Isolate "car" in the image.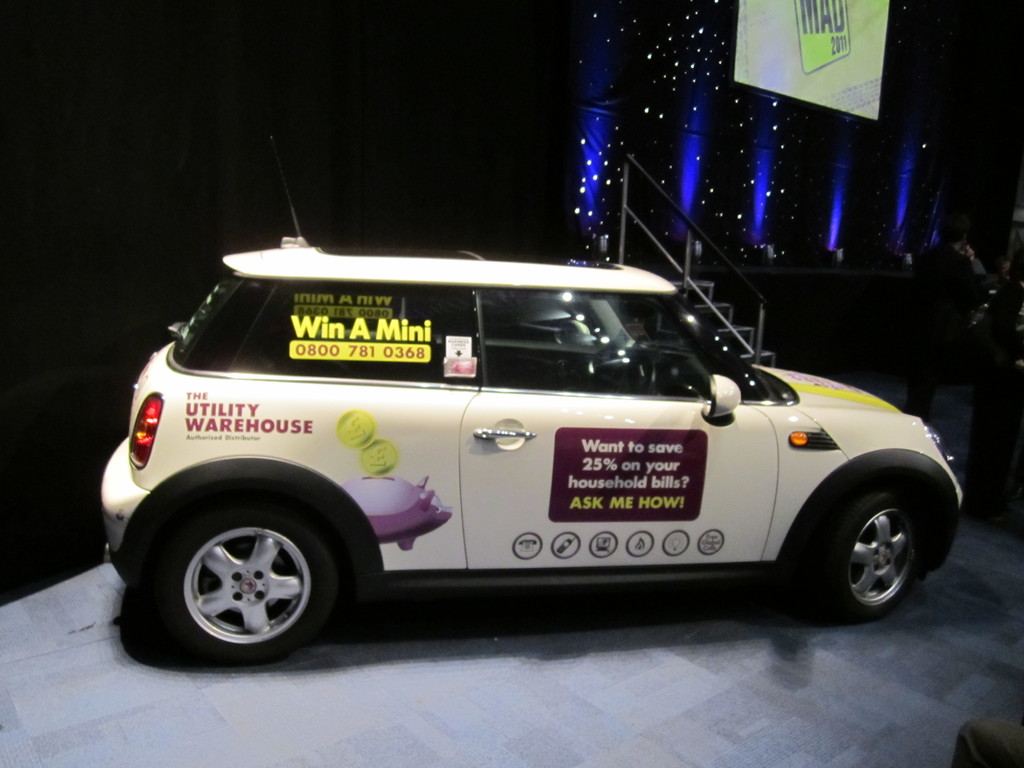
Isolated region: (94,227,965,669).
